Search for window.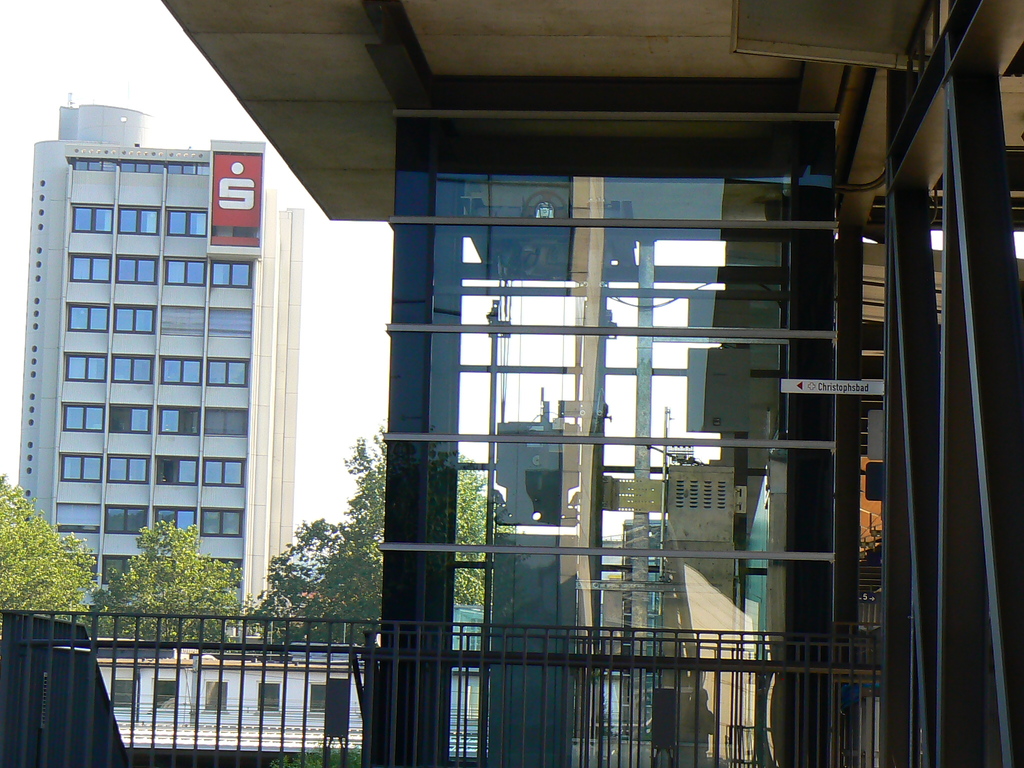
Found at bbox(199, 454, 247, 485).
